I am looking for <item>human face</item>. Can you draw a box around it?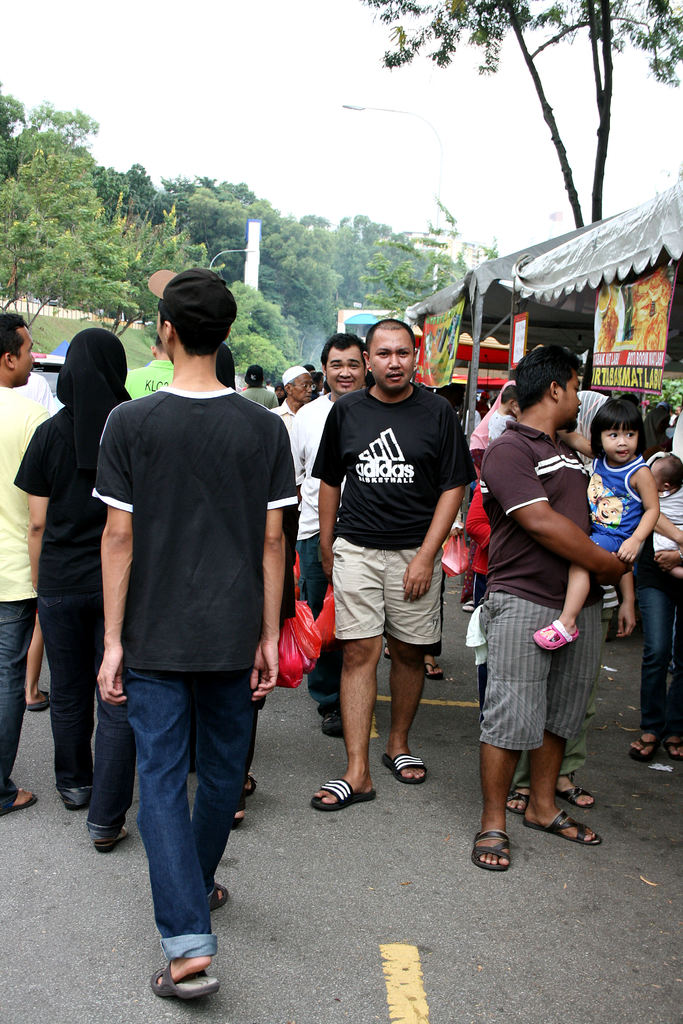
Sure, the bounding box is 295 373 315 404.
